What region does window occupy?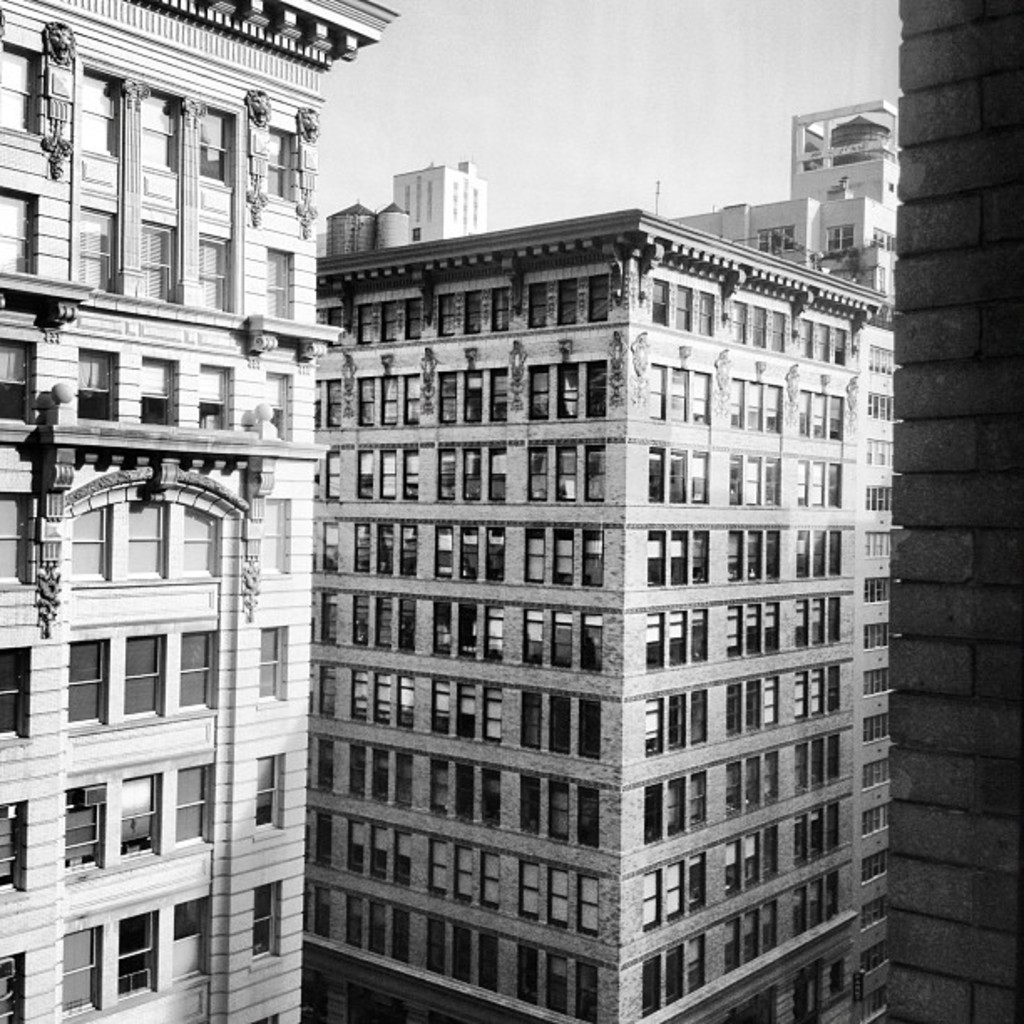
box=[760, 455, 786, 505].
